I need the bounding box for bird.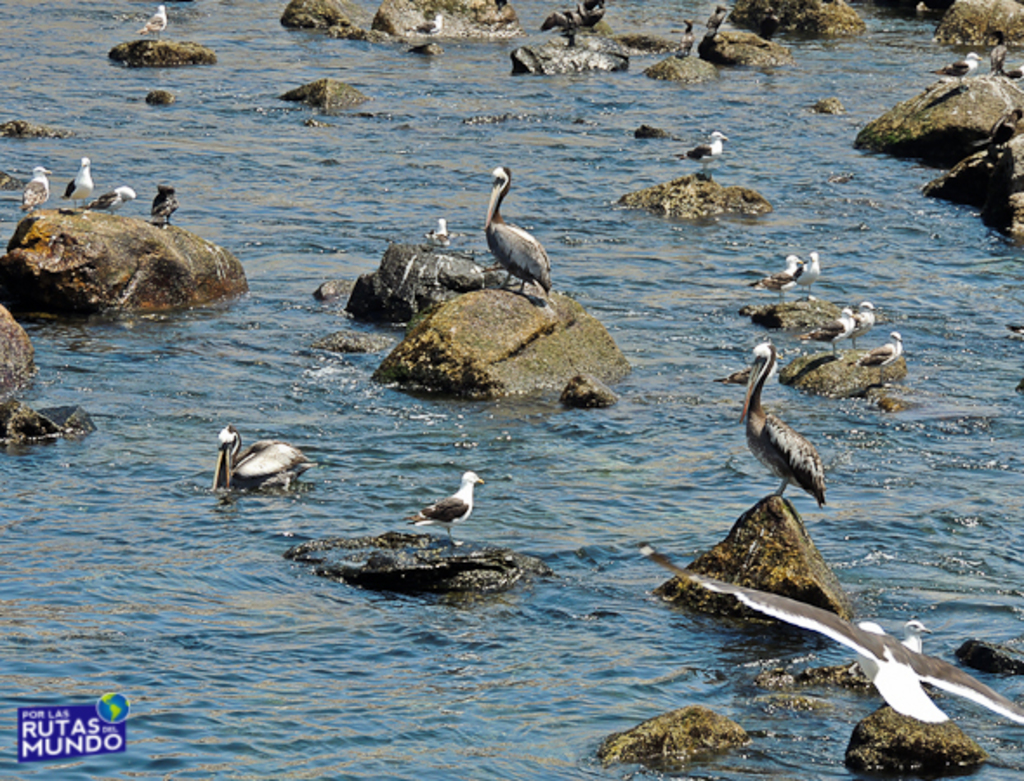
Here it is: (x1=418, y1=217, x2=456, y2=257).
